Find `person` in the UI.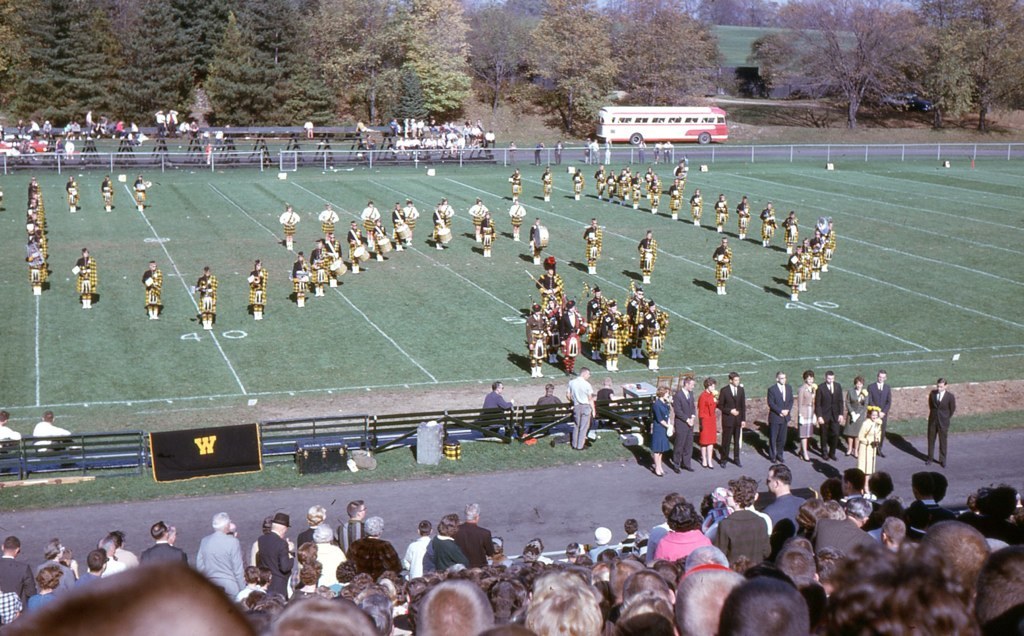
UI element at bbox(0, 407, 23, 455).
